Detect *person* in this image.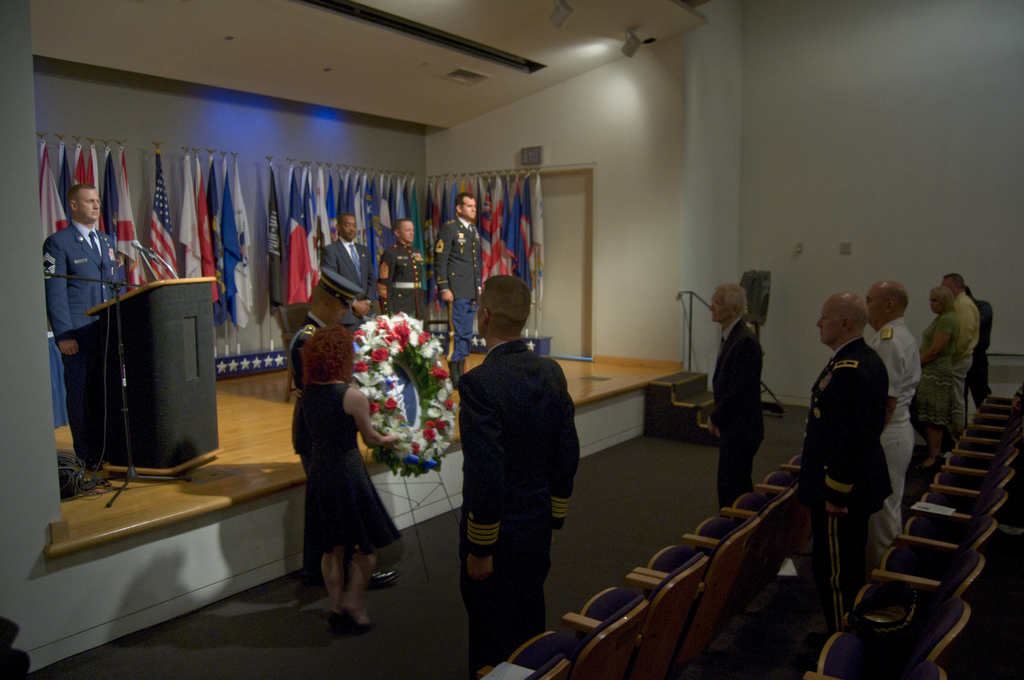
Detection: (431,190,481,387).
